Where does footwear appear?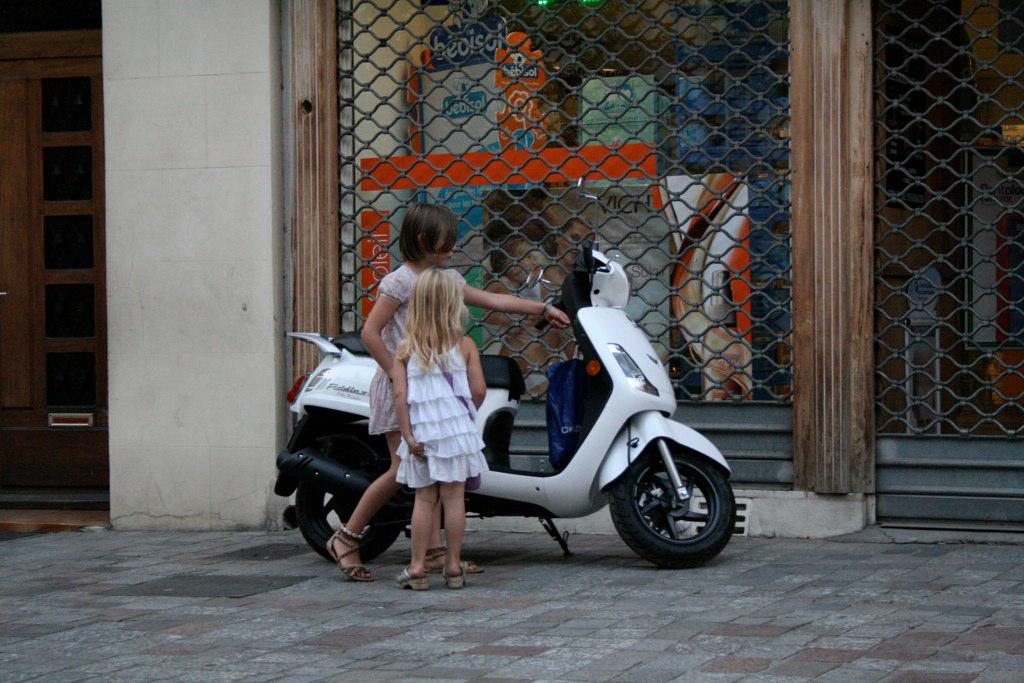
Appears at (x1=329, y1=527, x2=370, y2=578).
